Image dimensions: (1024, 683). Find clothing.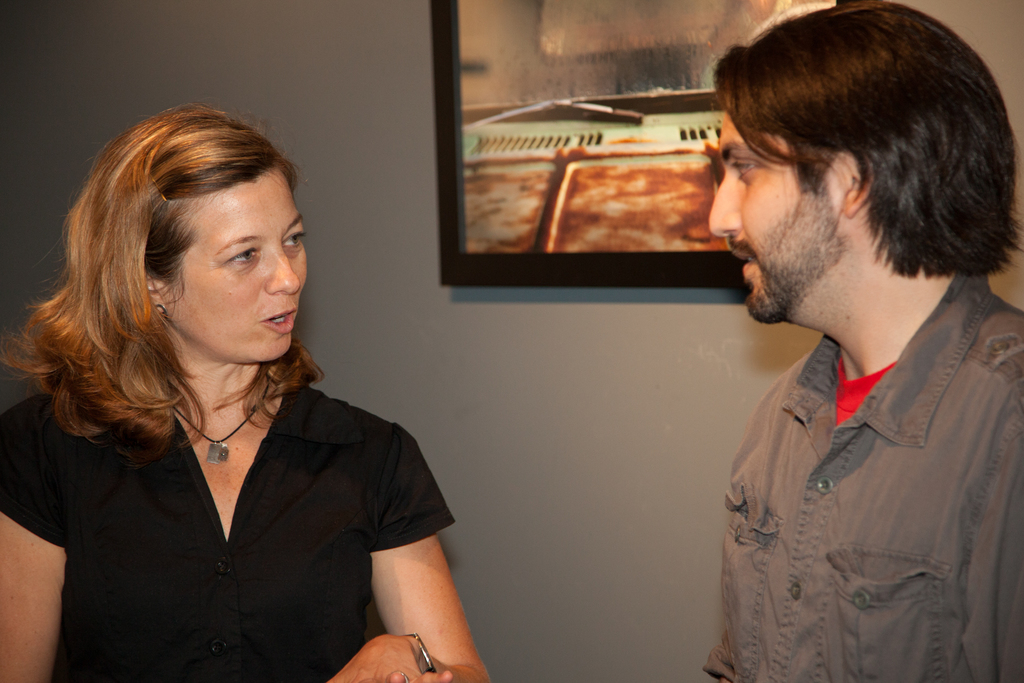
(33,372,452,676).
